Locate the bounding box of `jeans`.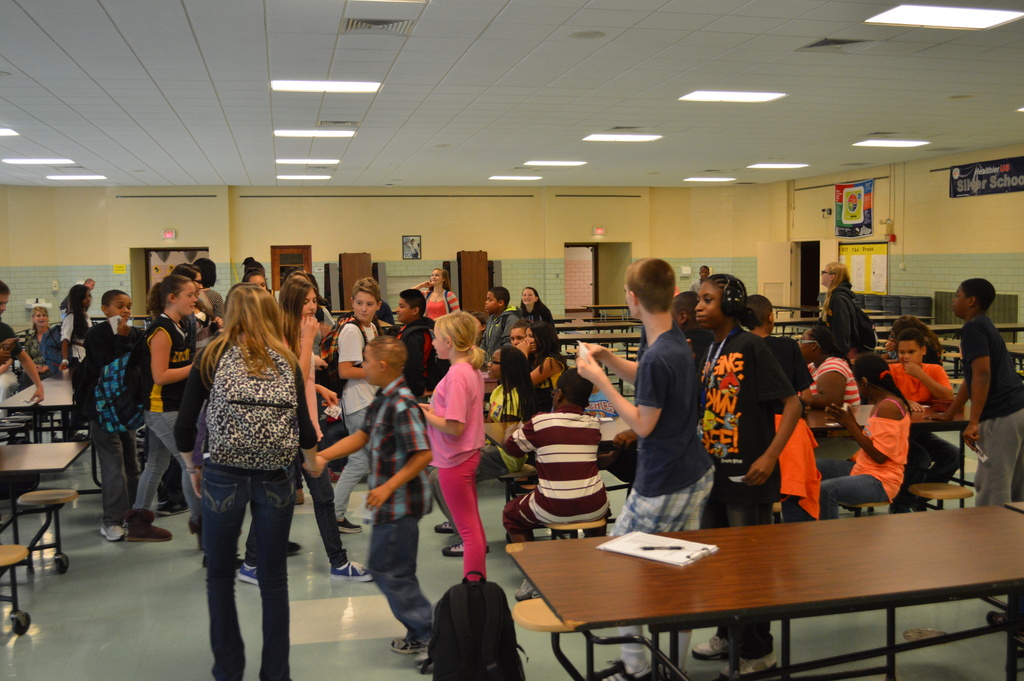
Bounding box: [138,413,188,512].
